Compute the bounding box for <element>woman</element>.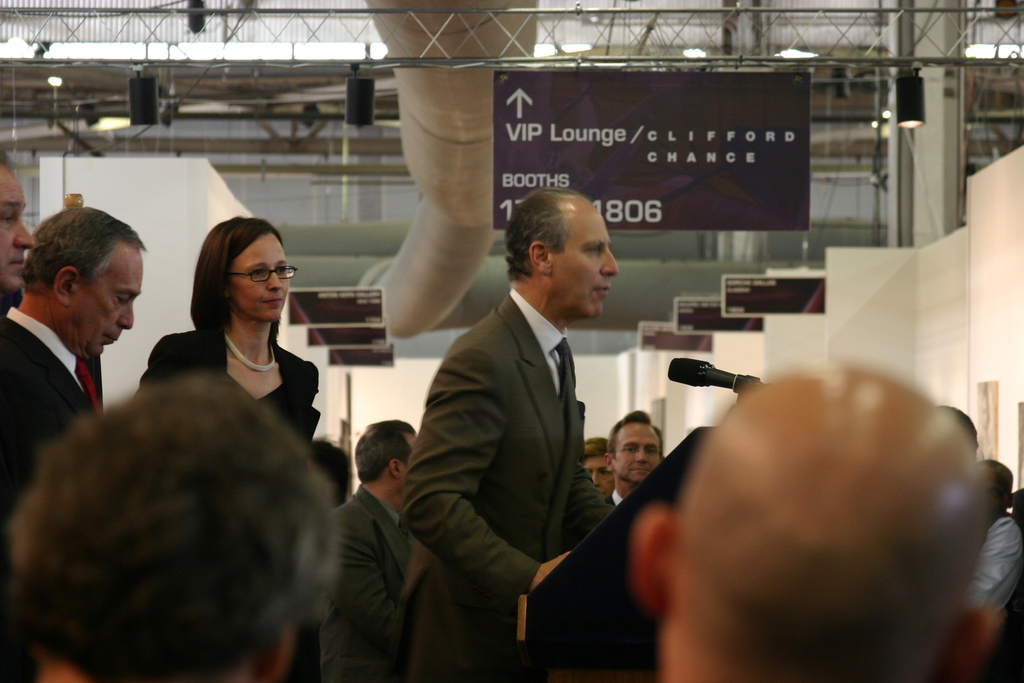
[left=114, top=191, right=333, bottom=529].
